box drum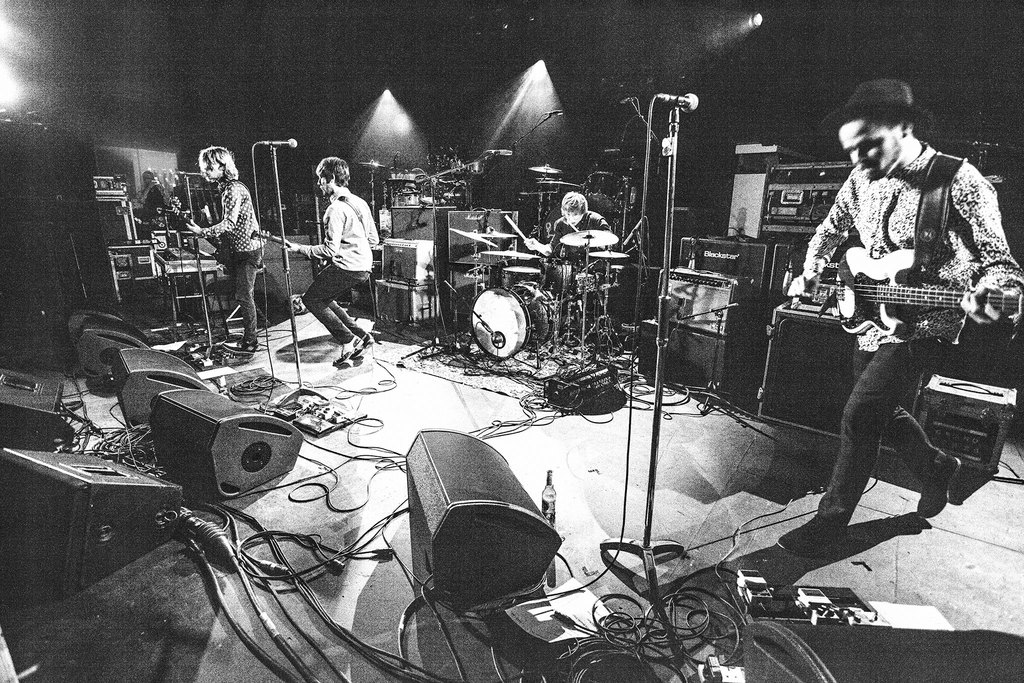
[x1=503, y1=265, x2=542, y2=288]
